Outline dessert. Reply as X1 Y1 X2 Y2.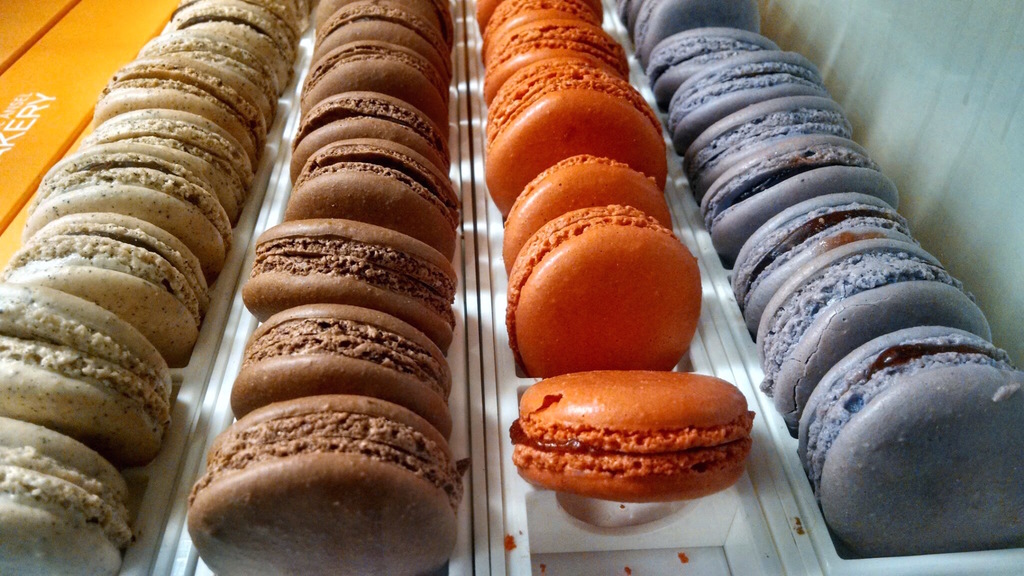
500 368 756 499.
